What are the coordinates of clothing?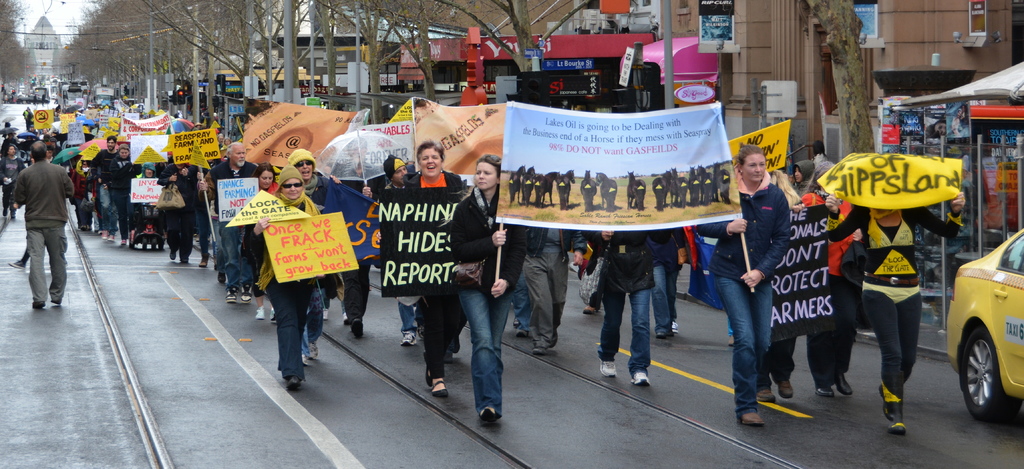
<bbox>843, 212, 959, 405</bbox>.
